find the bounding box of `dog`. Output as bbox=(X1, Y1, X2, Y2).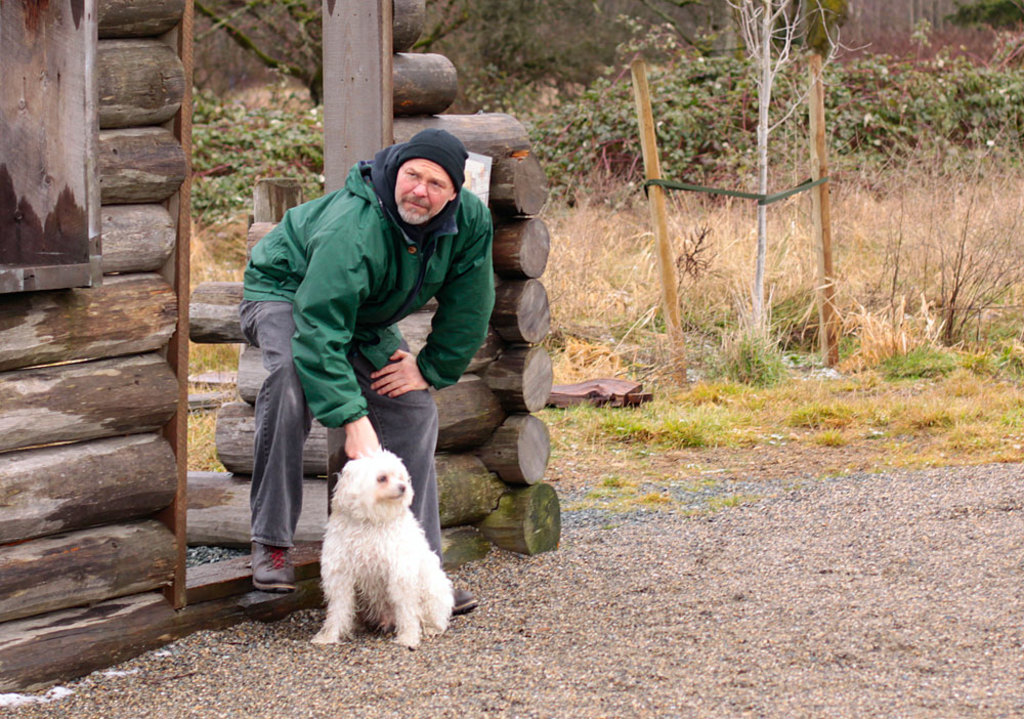
bbox=(311, 448, 451, 652).
